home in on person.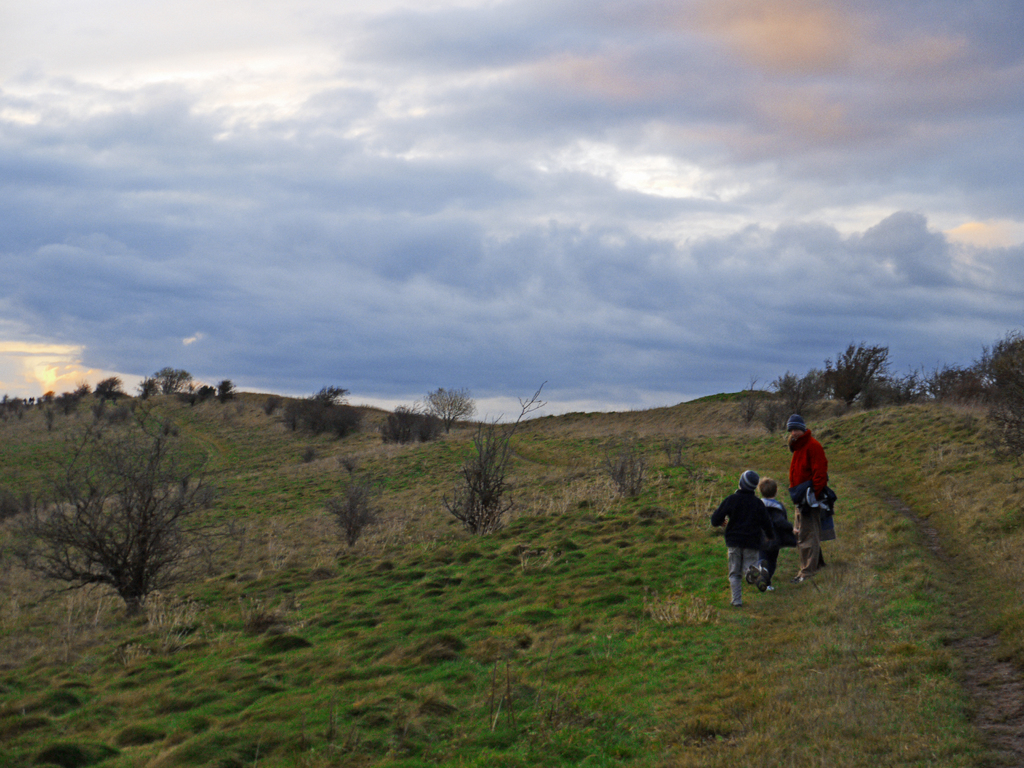
Homed in at [704,468,770,610].
